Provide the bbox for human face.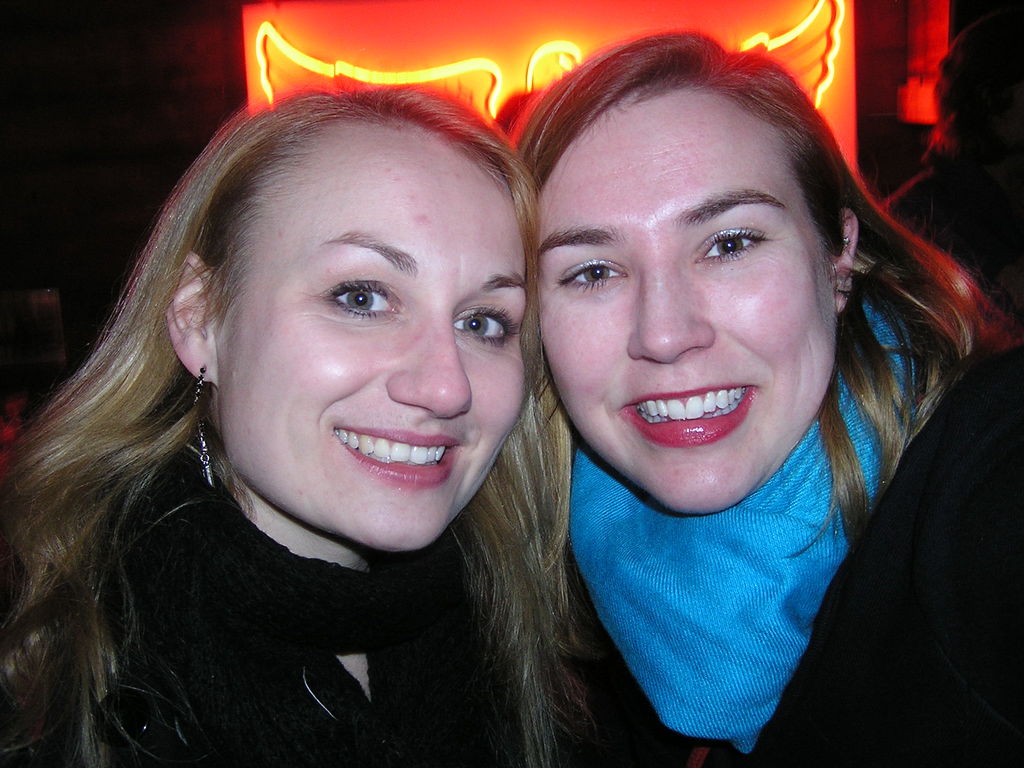
{"left": 538, "top": 94, "right": 833, "bottom": 512}.
